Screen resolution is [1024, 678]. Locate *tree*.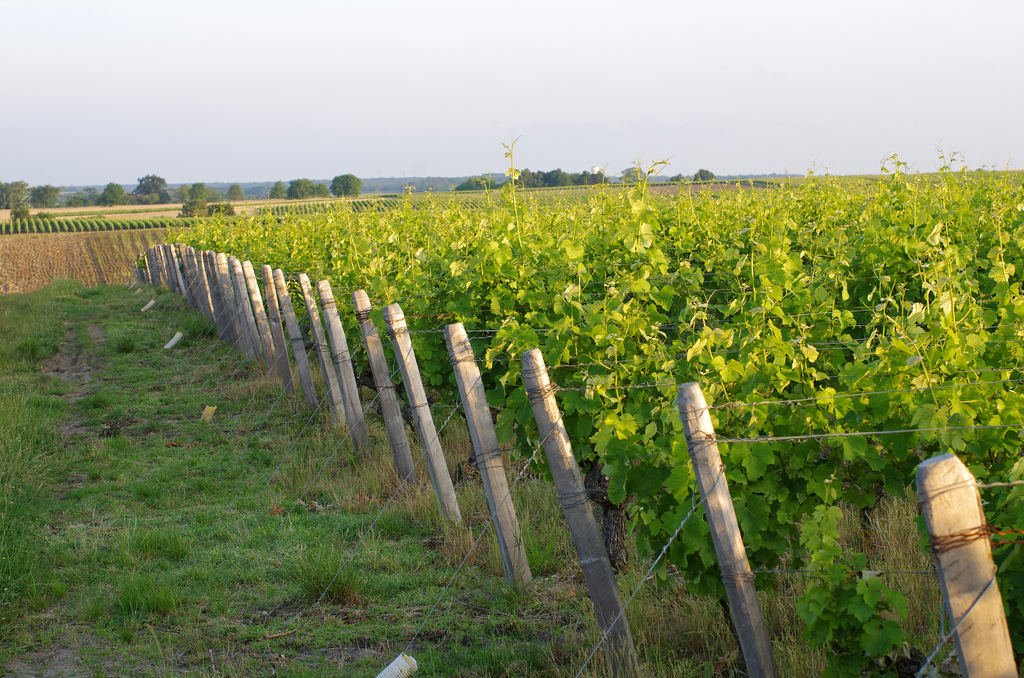
l=454, t=175, r=492, b=192.
